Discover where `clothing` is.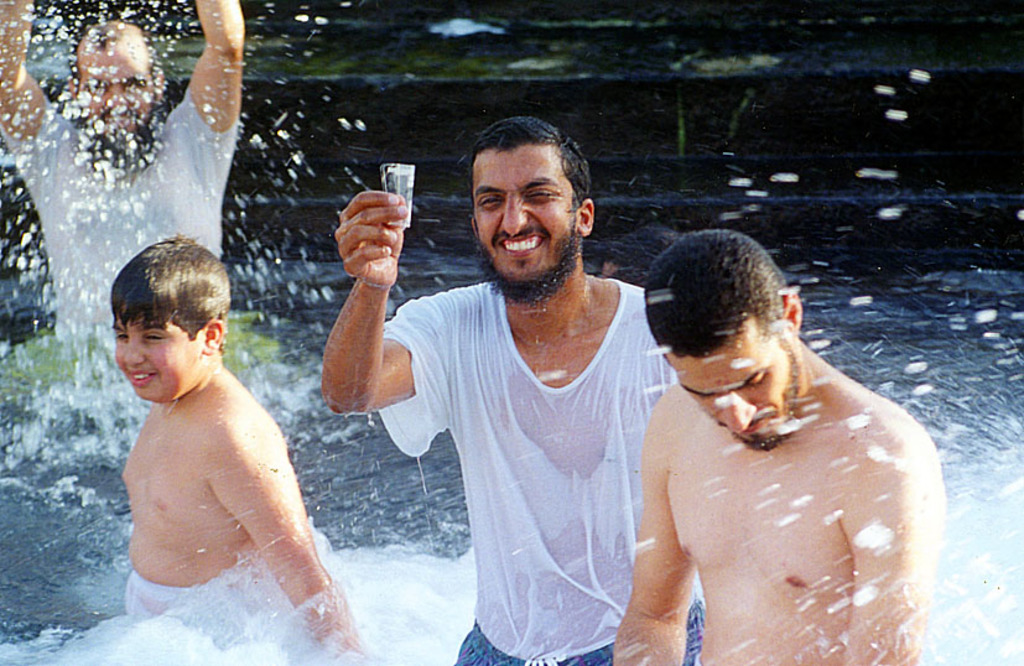
Discovered at 388, 224, 683, 646.
